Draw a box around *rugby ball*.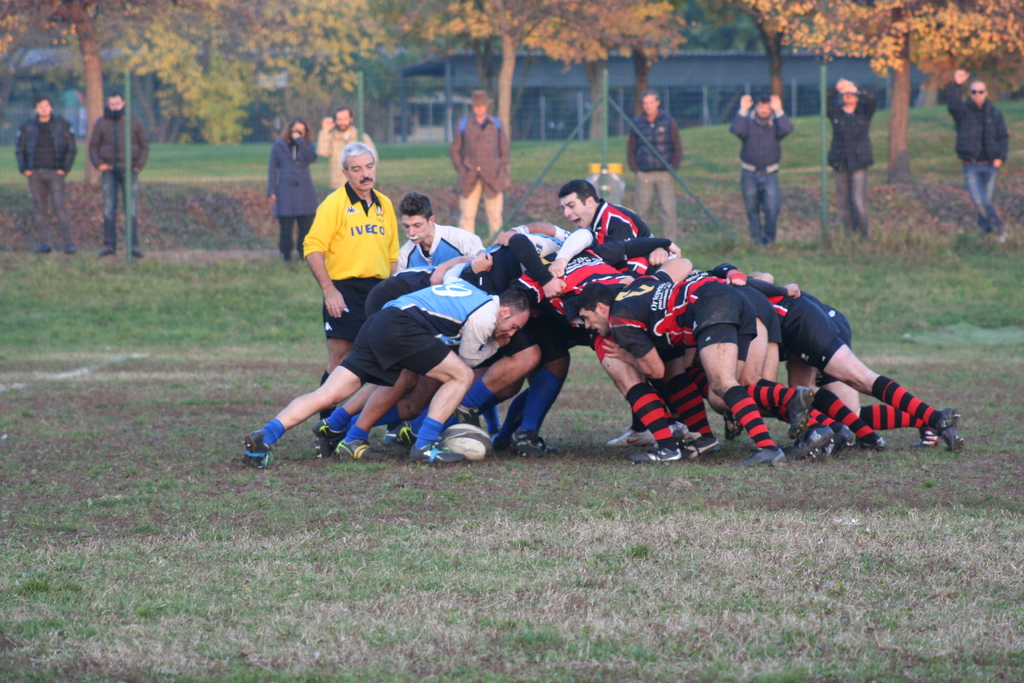
<region>437, 422, 496, 464</region>.
